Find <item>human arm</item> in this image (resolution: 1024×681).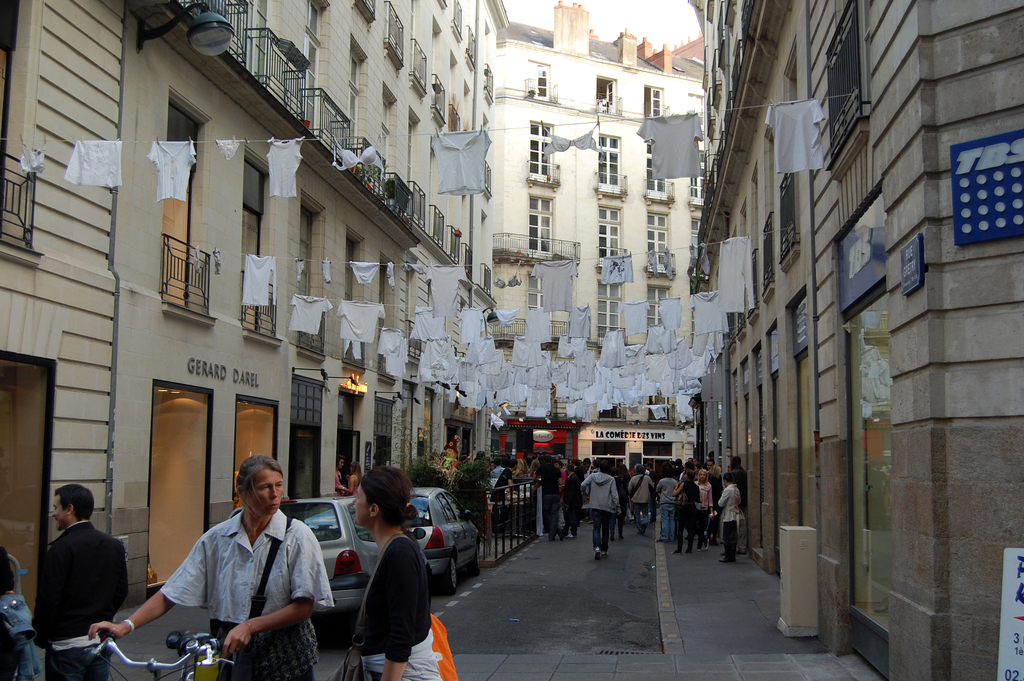
(529, 465, 541, 480).
